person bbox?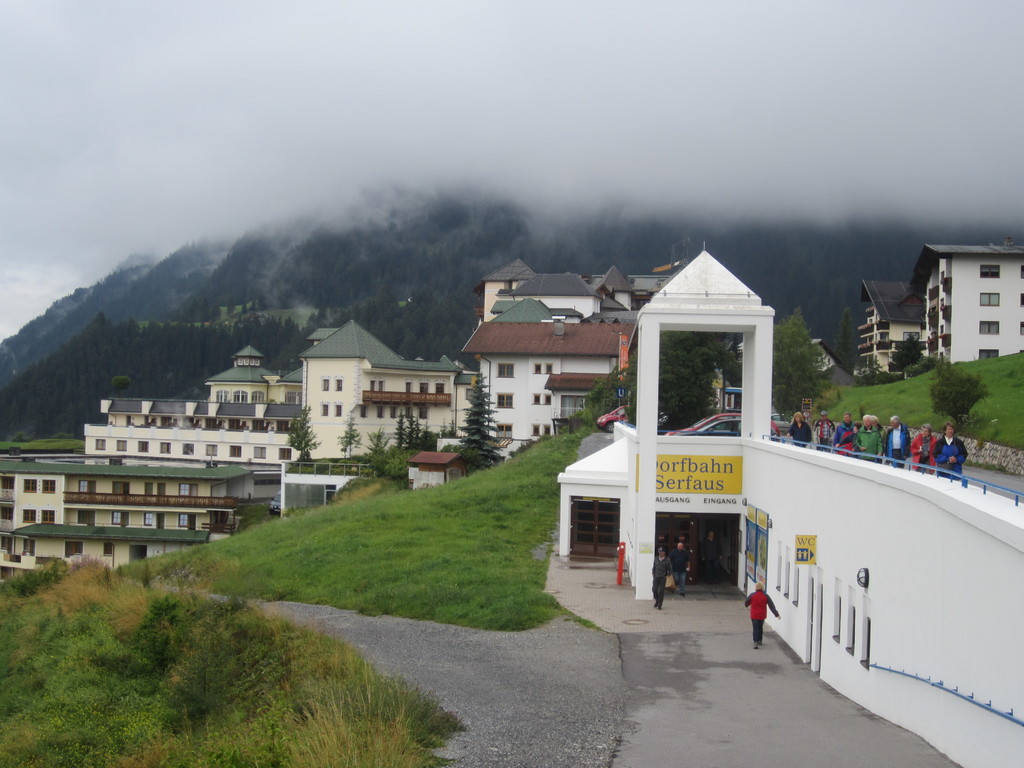
Rect(911, 424, 938, 471)
